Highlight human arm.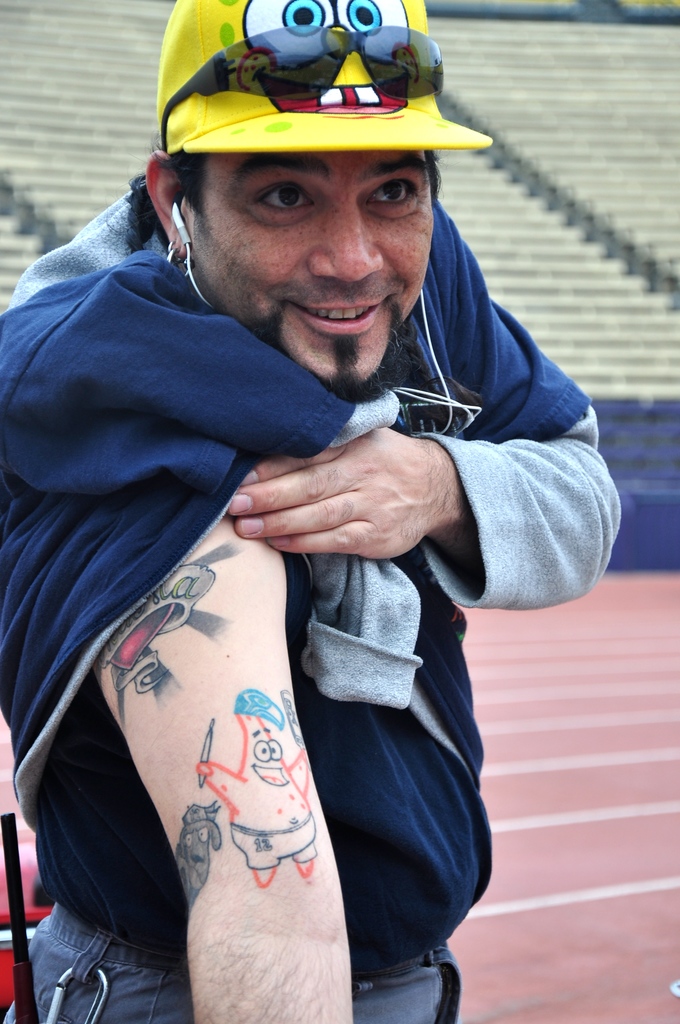
Highlighted region: {"x1": 101, "y1": 533, "x2": 348, "y2": 1011}.
